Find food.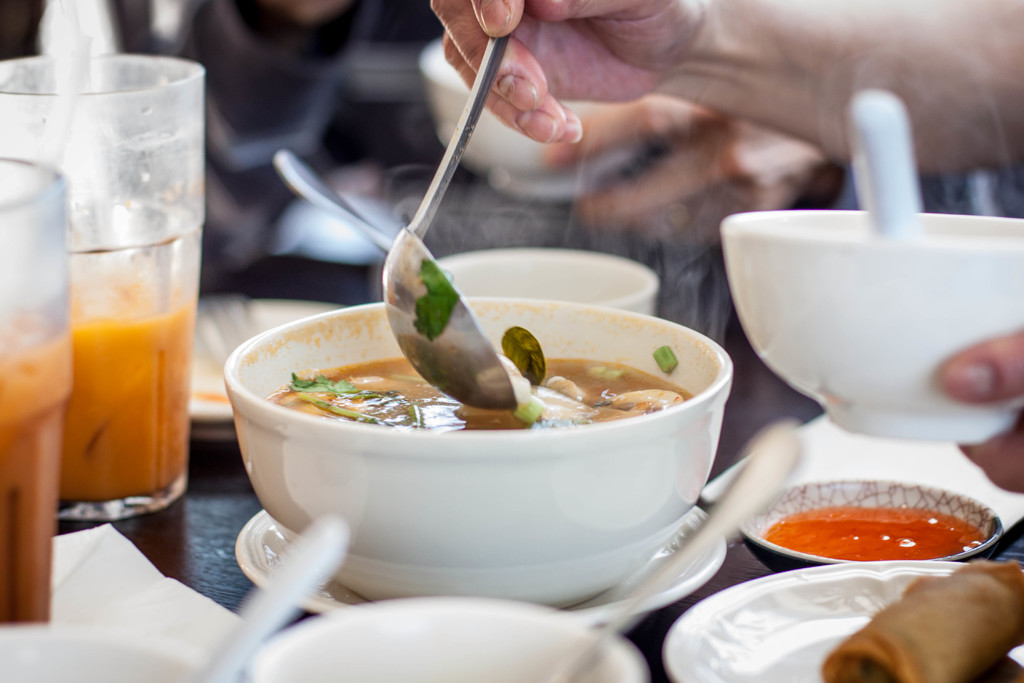
bbox=(238, 273, 732, 539).
